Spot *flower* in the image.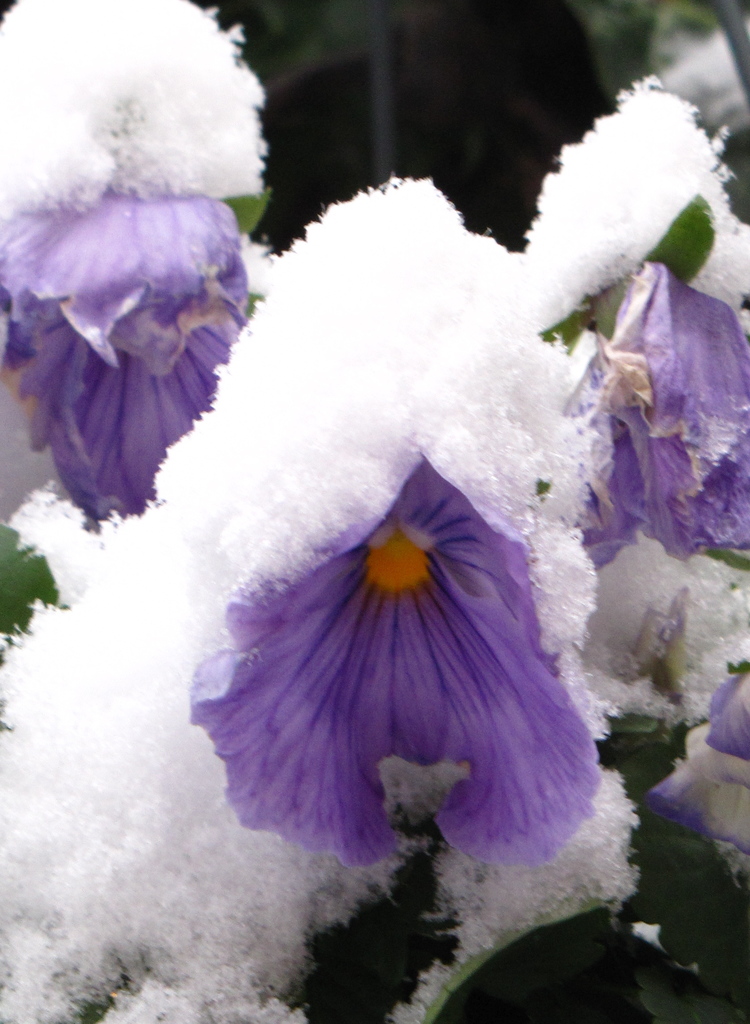
*flower* found at BBox(575, 251, 749, 566).
